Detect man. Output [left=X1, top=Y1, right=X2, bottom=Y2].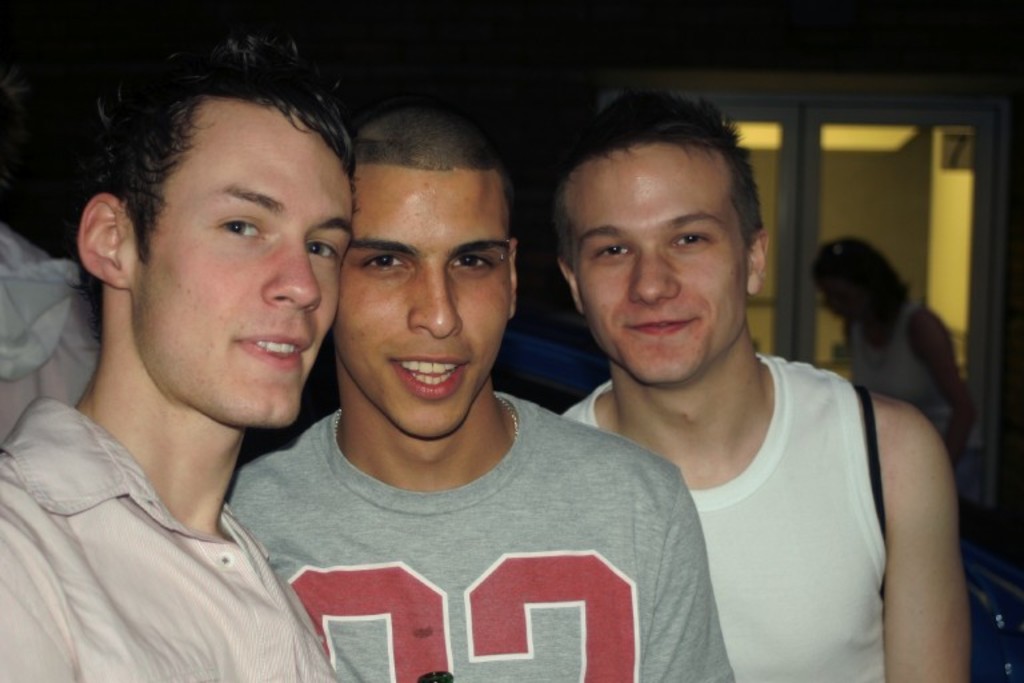
[left=213, top=101, right=747, bottom=682].
